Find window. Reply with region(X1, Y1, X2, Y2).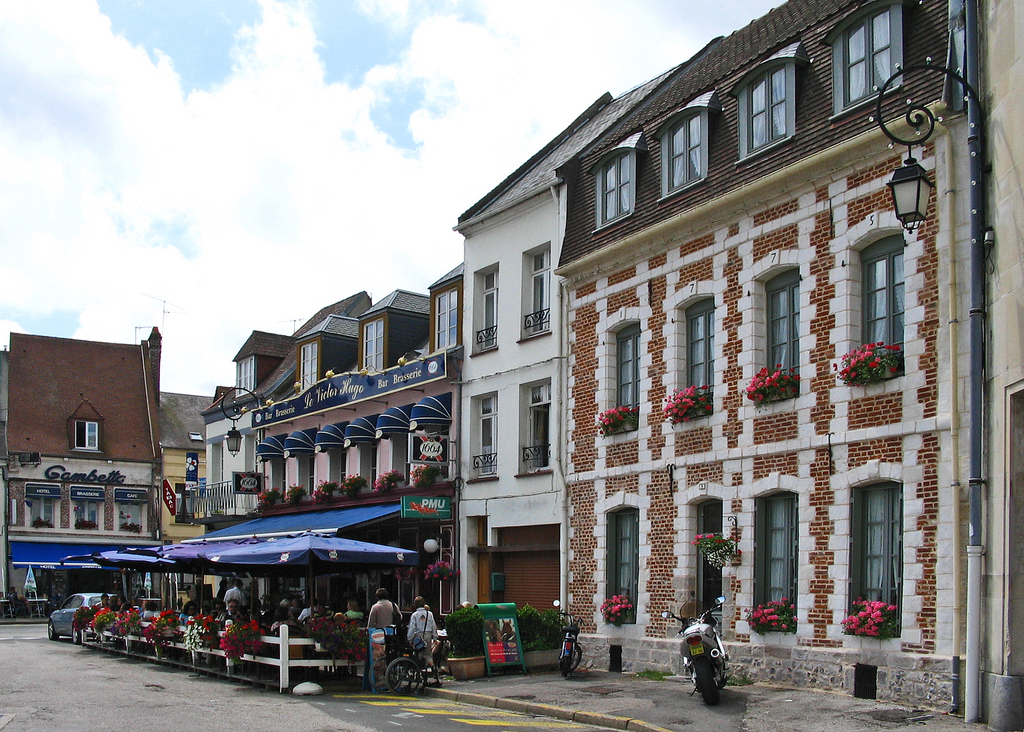
region(314, 421, 345, 491).
